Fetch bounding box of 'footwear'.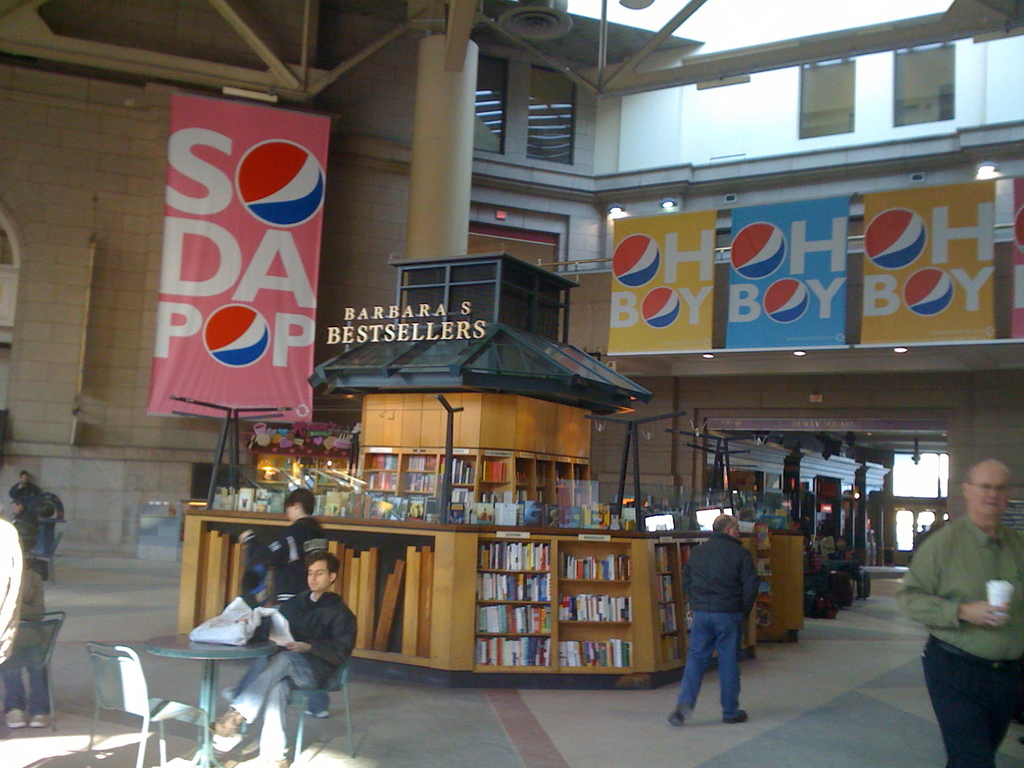
Bbox: Rect(208, 709, 242, 739).
